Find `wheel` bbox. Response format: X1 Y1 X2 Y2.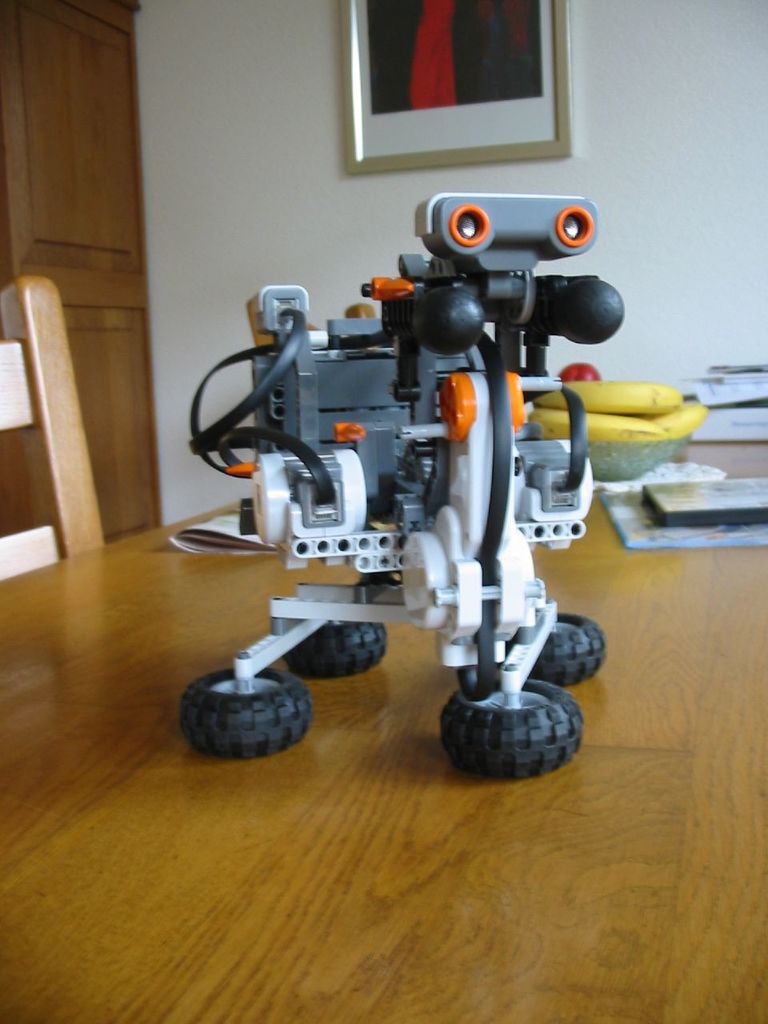
475 610 606 685.
